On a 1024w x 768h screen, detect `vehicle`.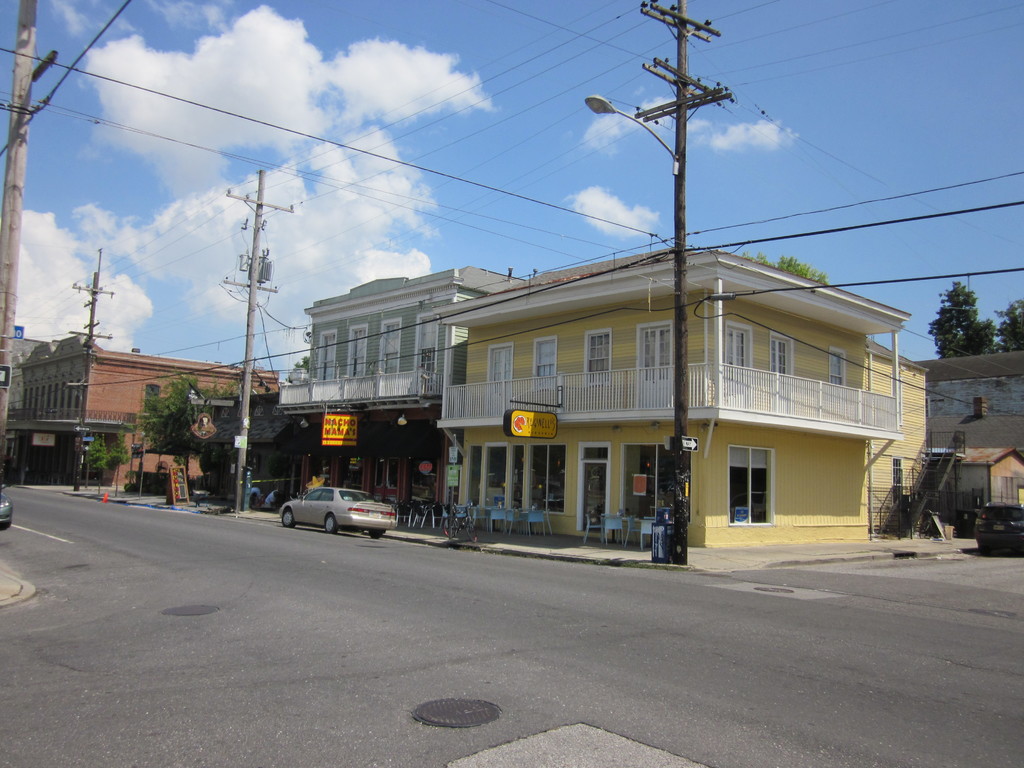
438 497 479 541.
